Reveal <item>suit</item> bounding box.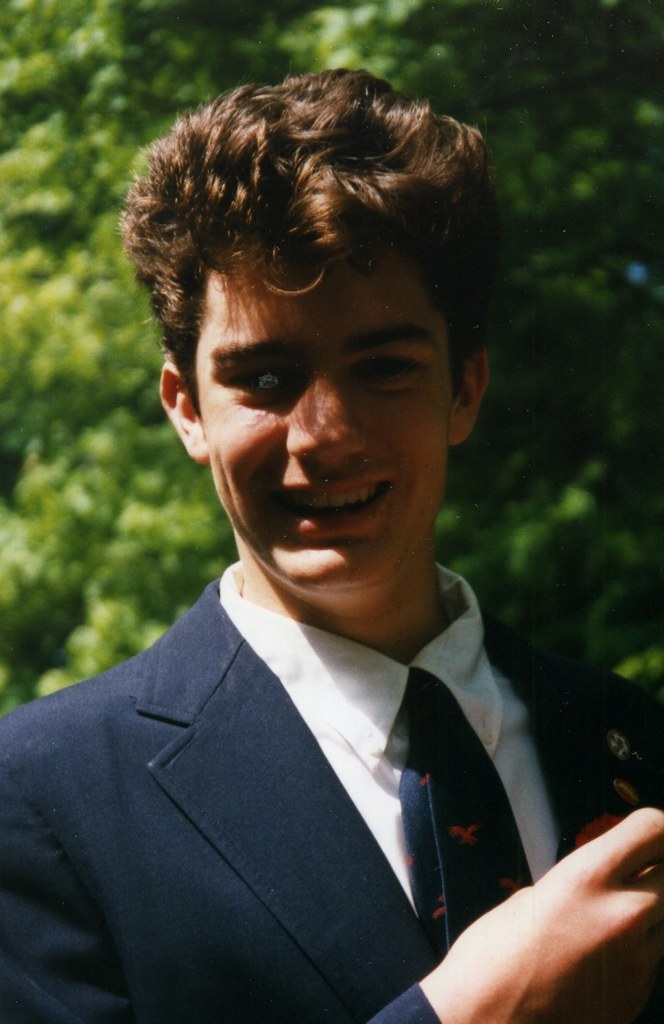
Revealed: crop(10, 579, 562, 1004).
